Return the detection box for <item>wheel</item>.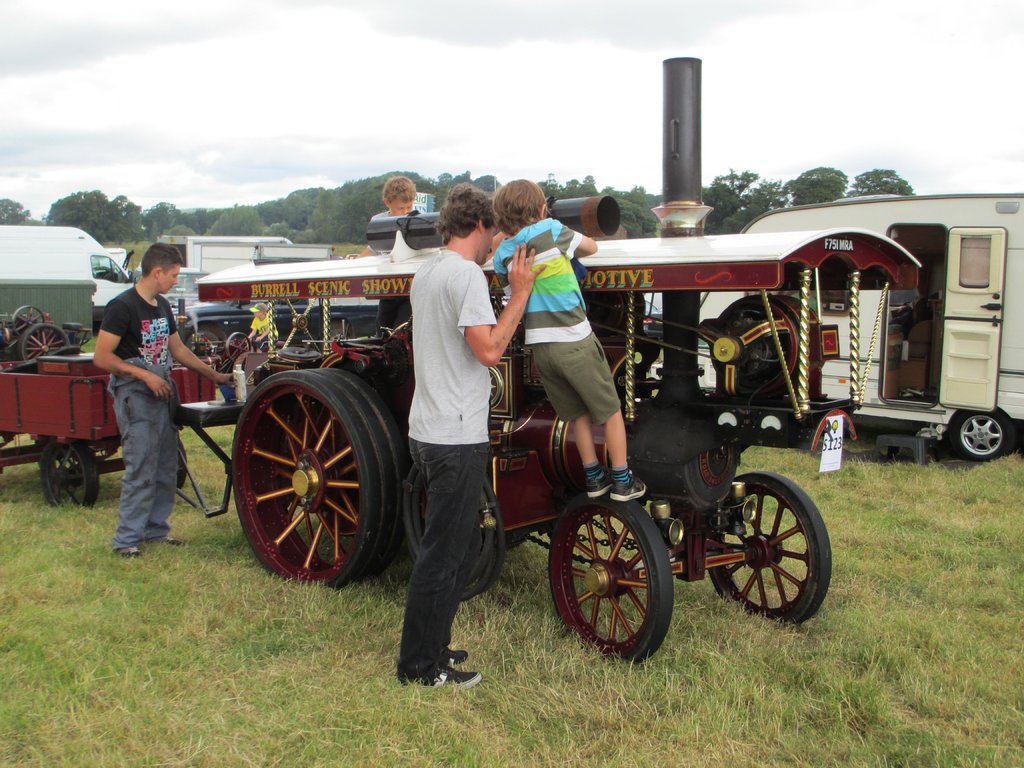
l=707, t=471, r=830, b=626.
